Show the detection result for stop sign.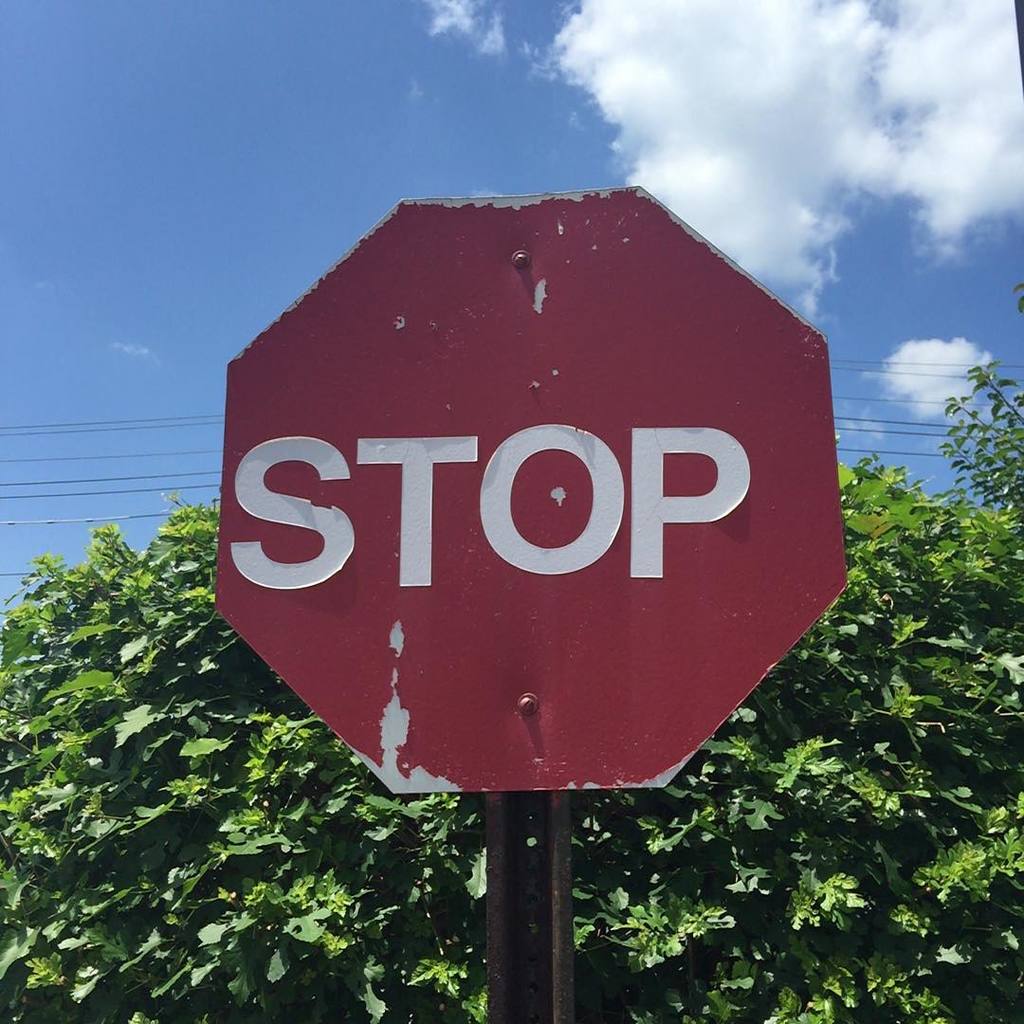
(222,188,835,796).
